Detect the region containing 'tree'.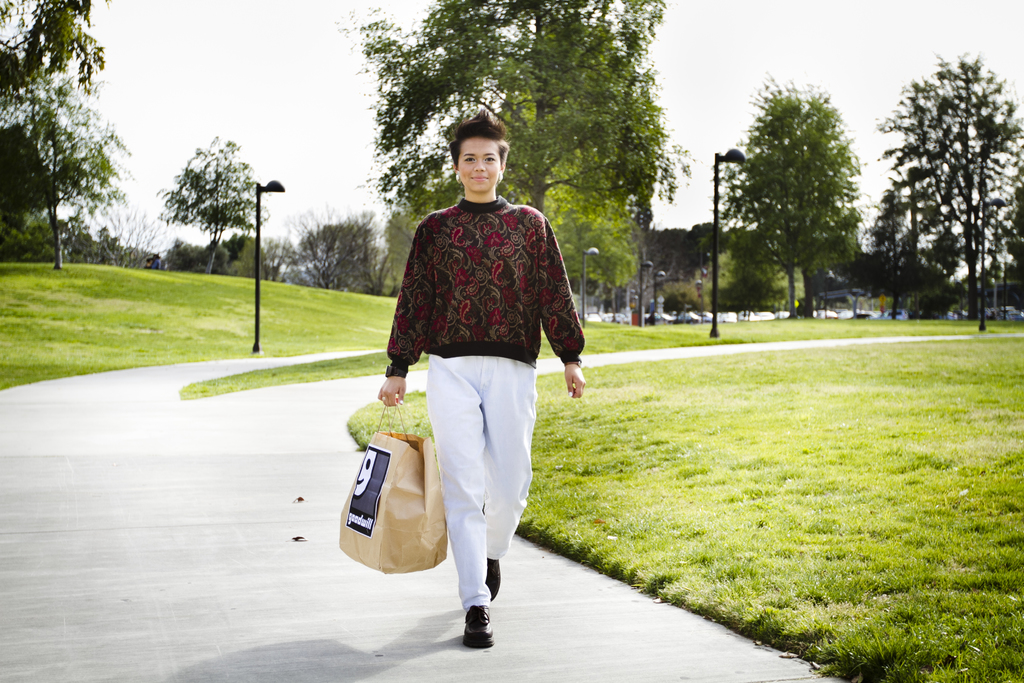
bbox=(333, 0, 678, 304).
